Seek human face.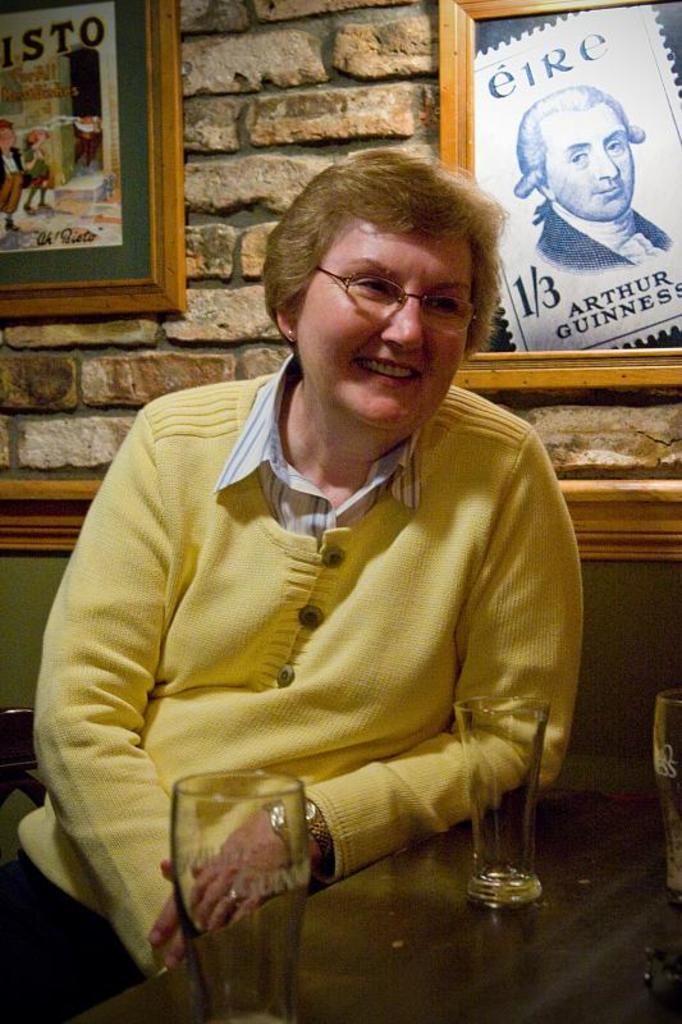
[left=546, top=104, right=636, bottom=218].
